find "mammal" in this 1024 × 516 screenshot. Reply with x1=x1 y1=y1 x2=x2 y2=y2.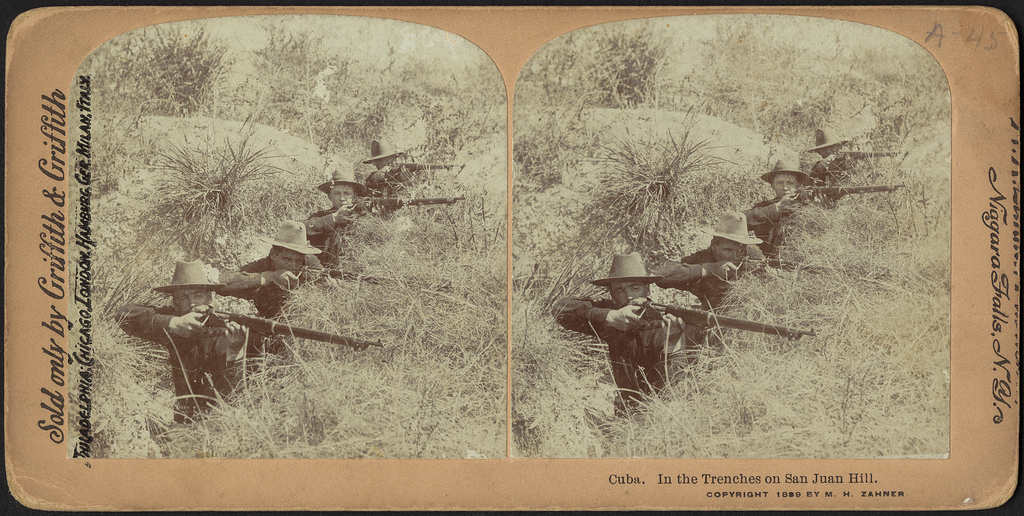
x1=660 y1=206 x2=776 y2=310.
